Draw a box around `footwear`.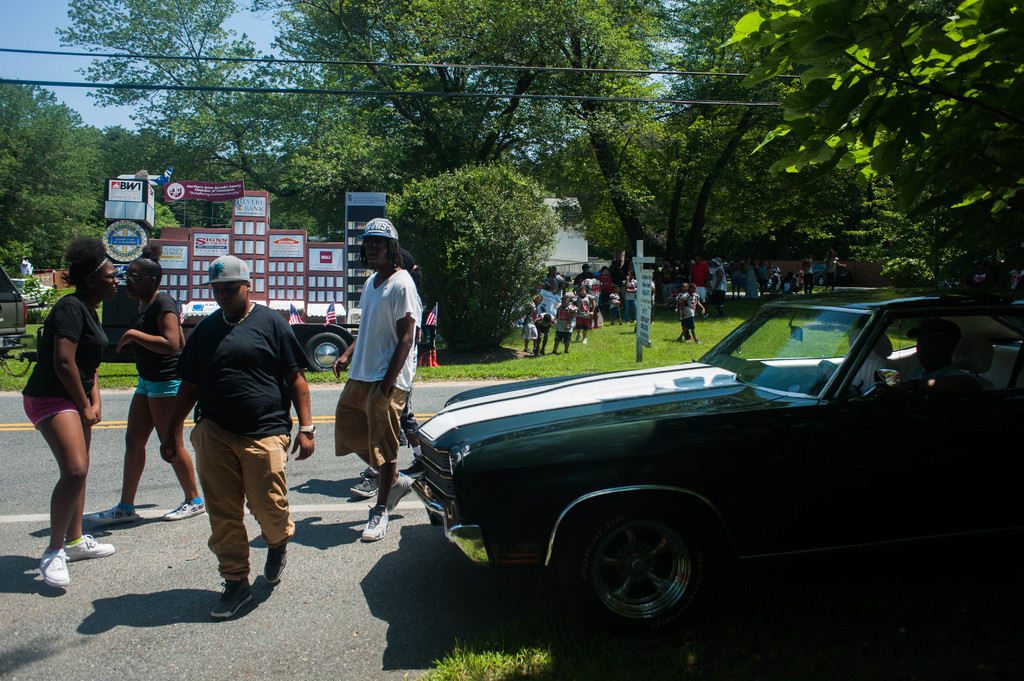
(x1=64, y1=534, x2=114, y2=559).
